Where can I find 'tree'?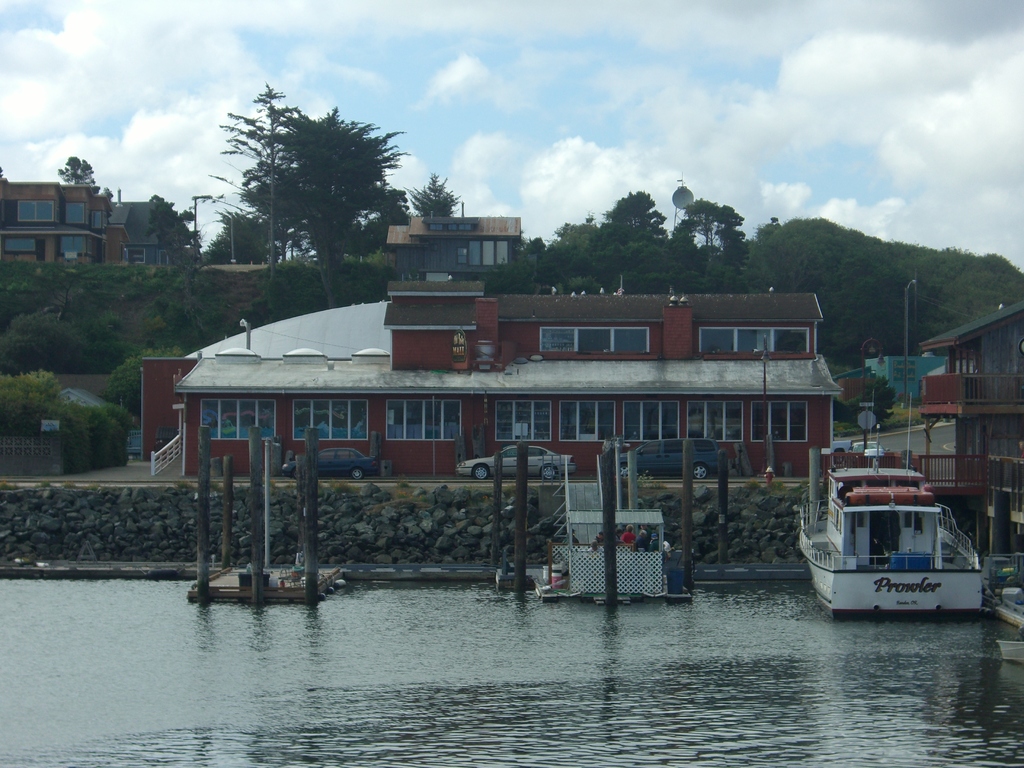
You can find it at rect(483, 204, 694, 288).
